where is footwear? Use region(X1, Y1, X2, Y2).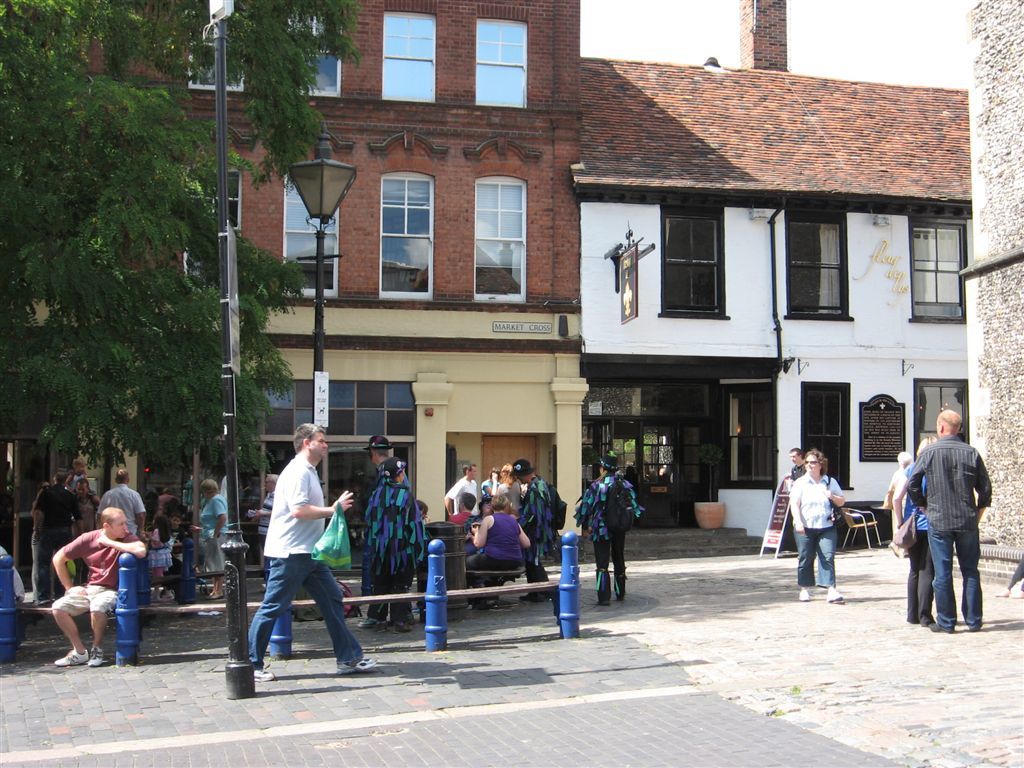
region(826, 590, 843, 604).
